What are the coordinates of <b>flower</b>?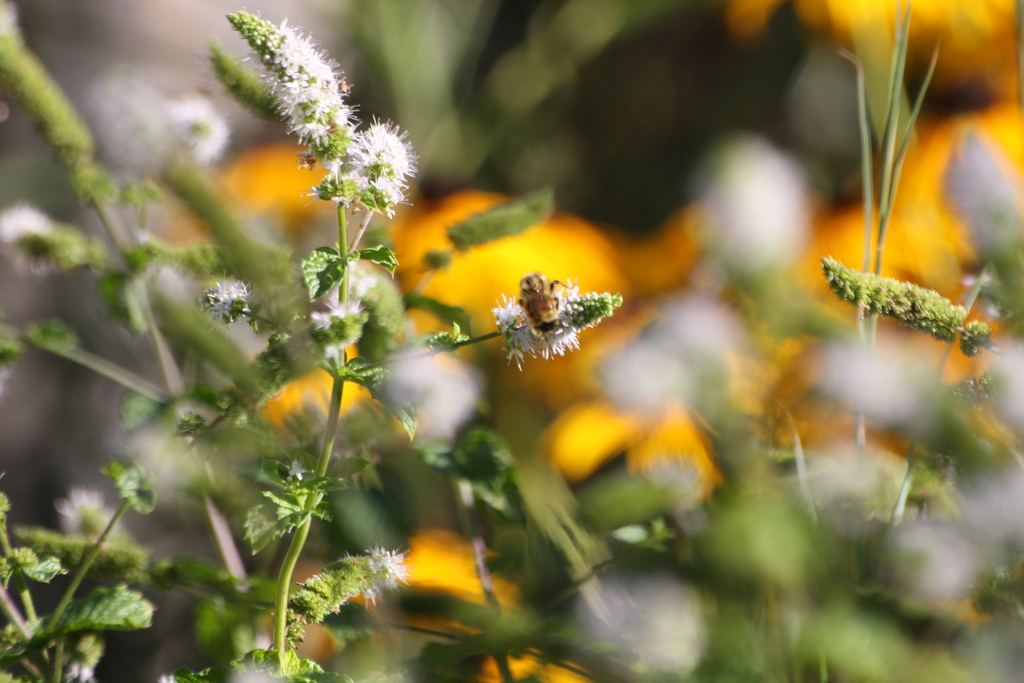
l=203, t=279, r=255, b=318.
